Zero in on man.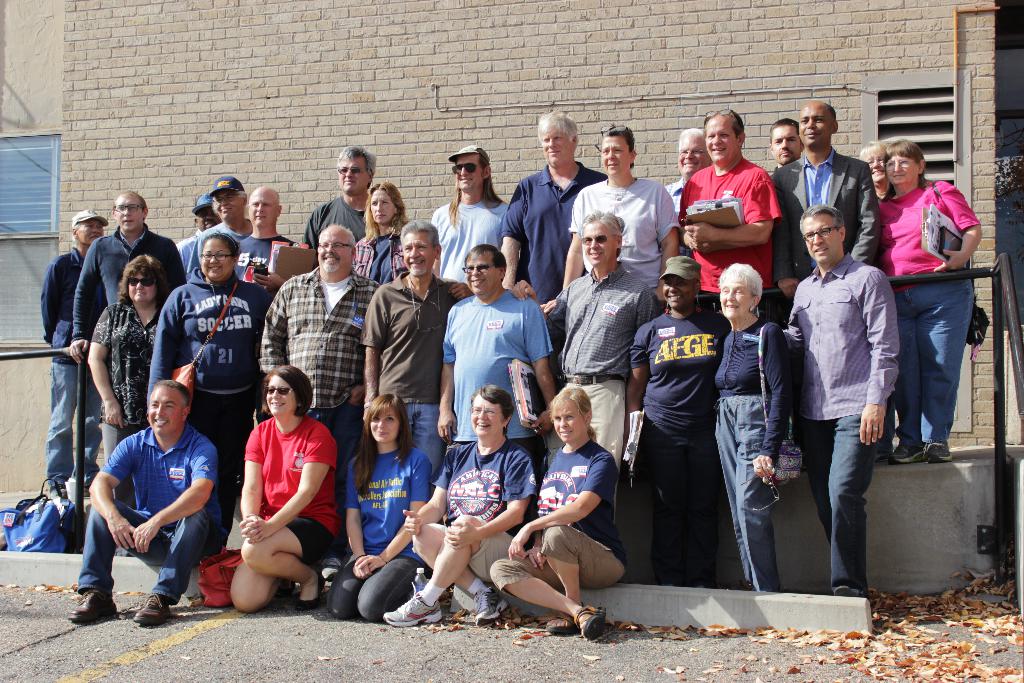
Zeroed in: select_region(186, 175, 253, 283).
